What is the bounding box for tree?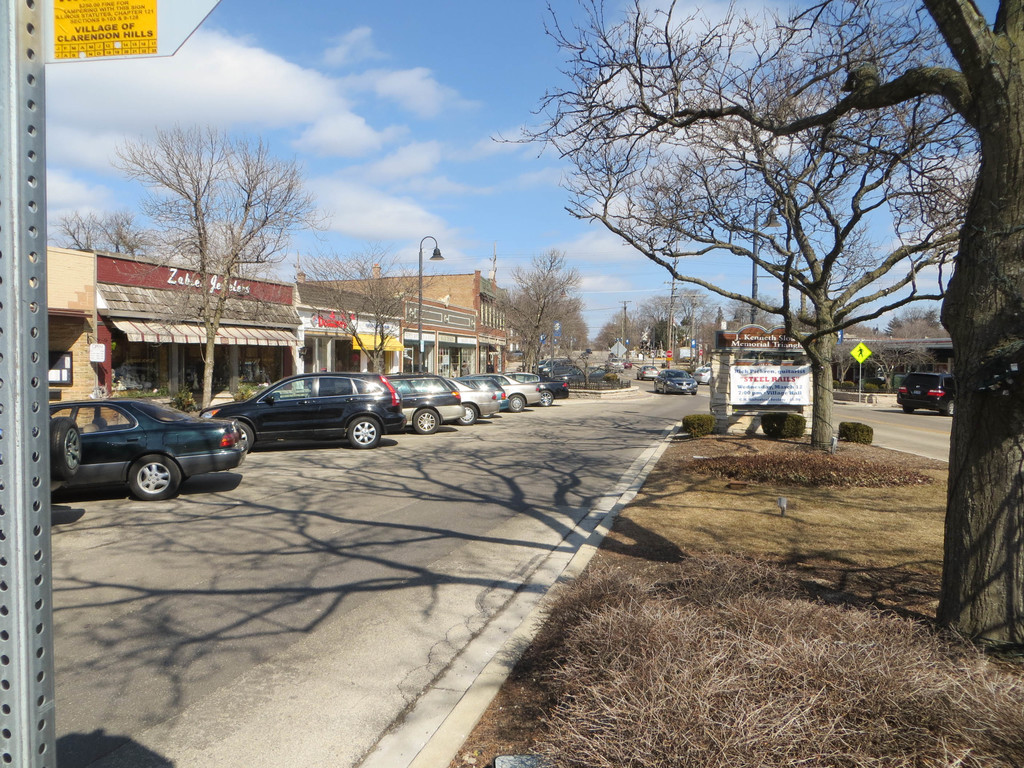
108 118 330 417.
